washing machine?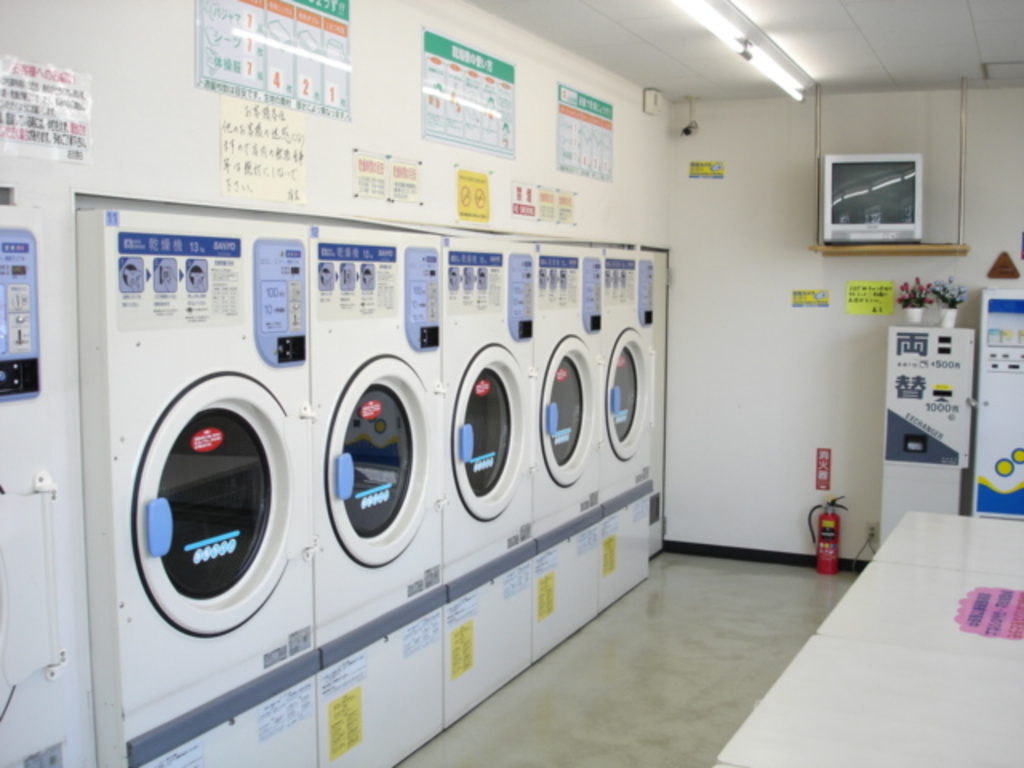
select_region(600, 238, 667, 616)
